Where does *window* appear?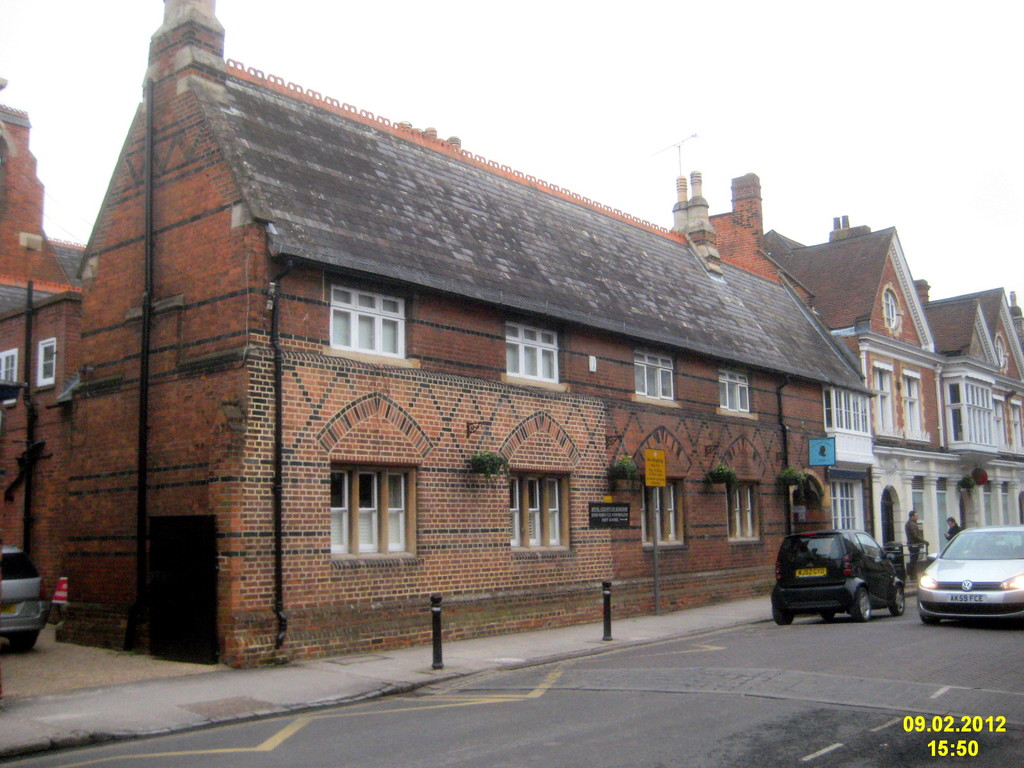
Appears at (left=633, top=479, right=684, bottom=547).
